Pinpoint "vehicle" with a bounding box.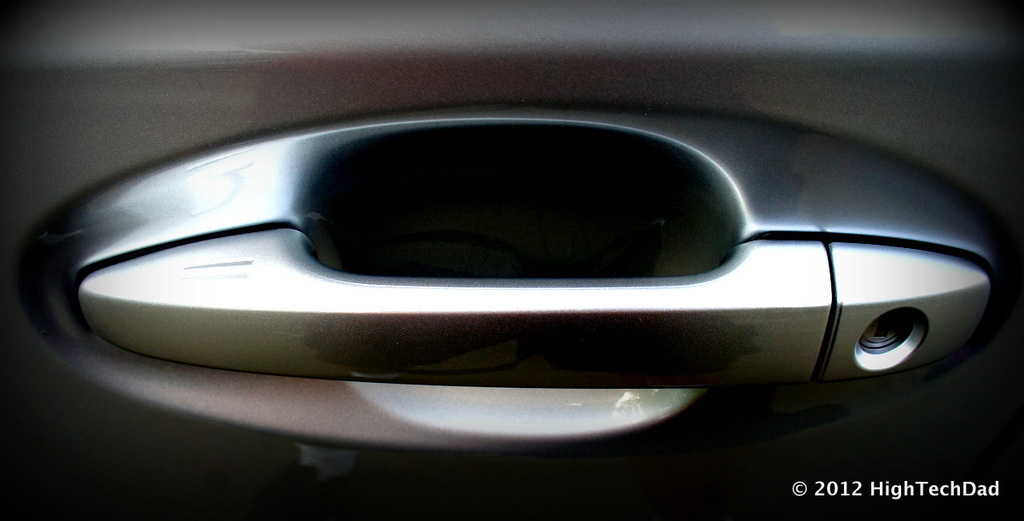
l=5, t=0, r=1023, b=520.
